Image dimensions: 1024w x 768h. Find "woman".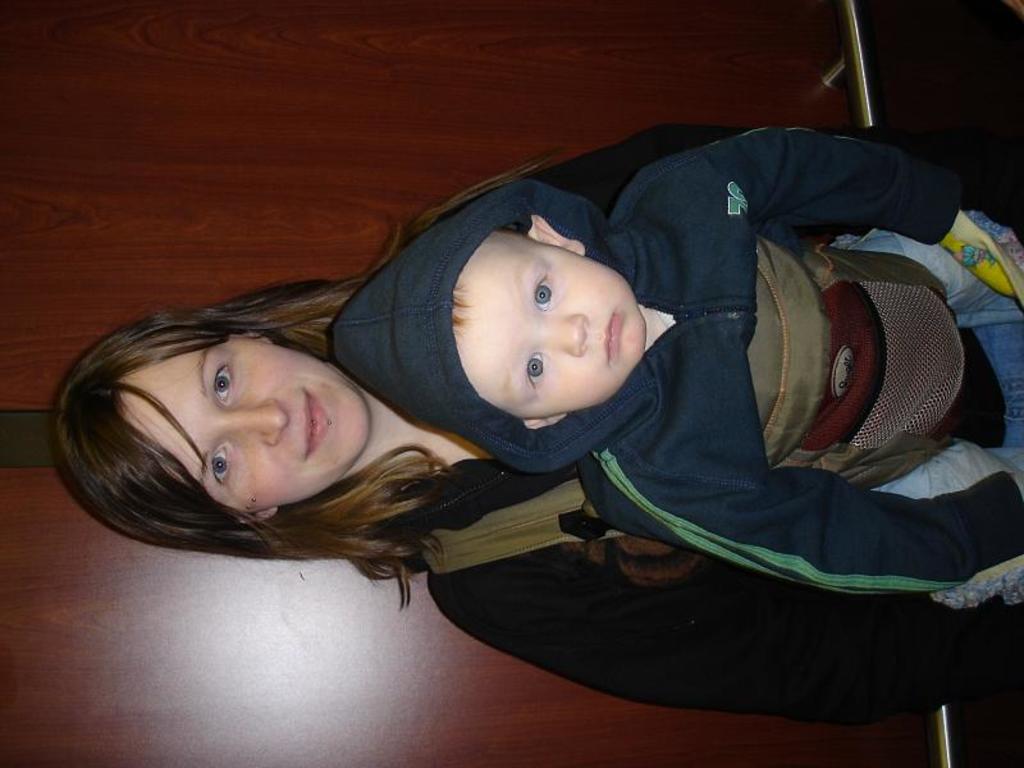
[x1=79, y1=113, x2=1009, y2=710].
